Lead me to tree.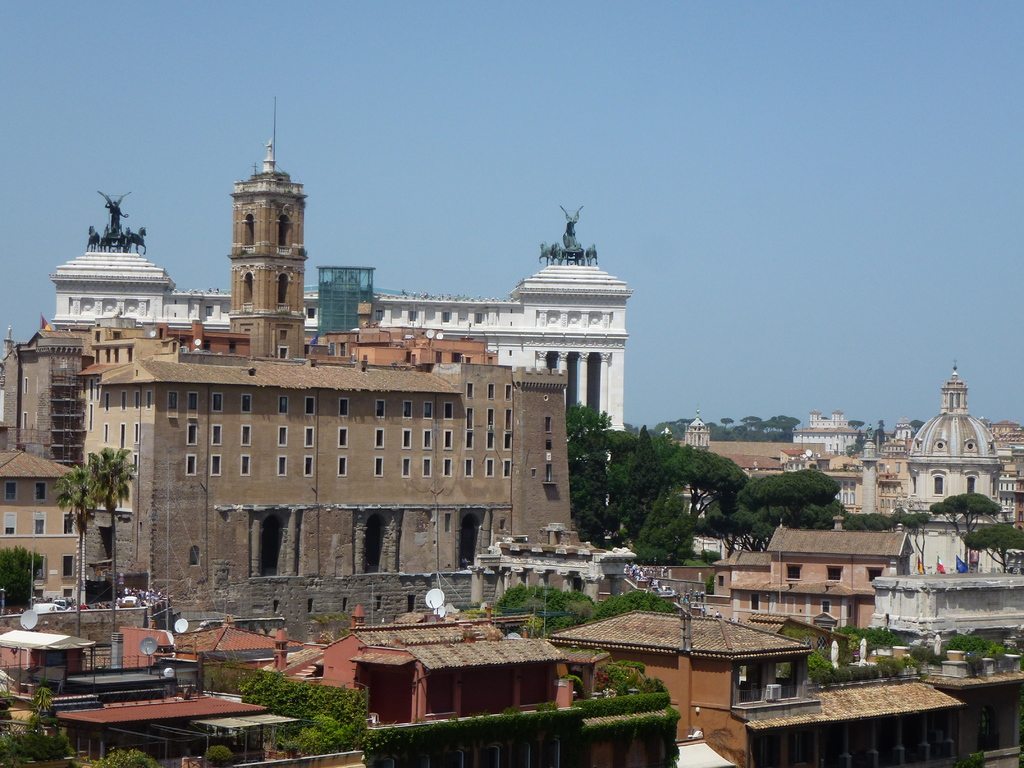
Lead to (493, 595, 604, 643).
